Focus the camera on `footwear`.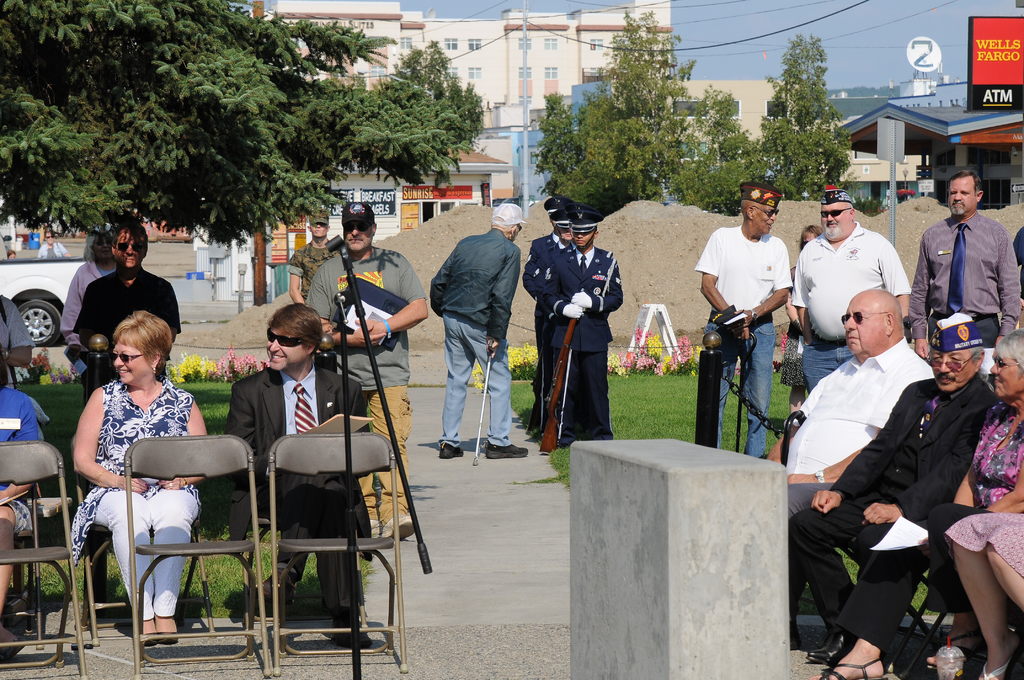
Focus region: l=253, t=570, r=298, b=606.
